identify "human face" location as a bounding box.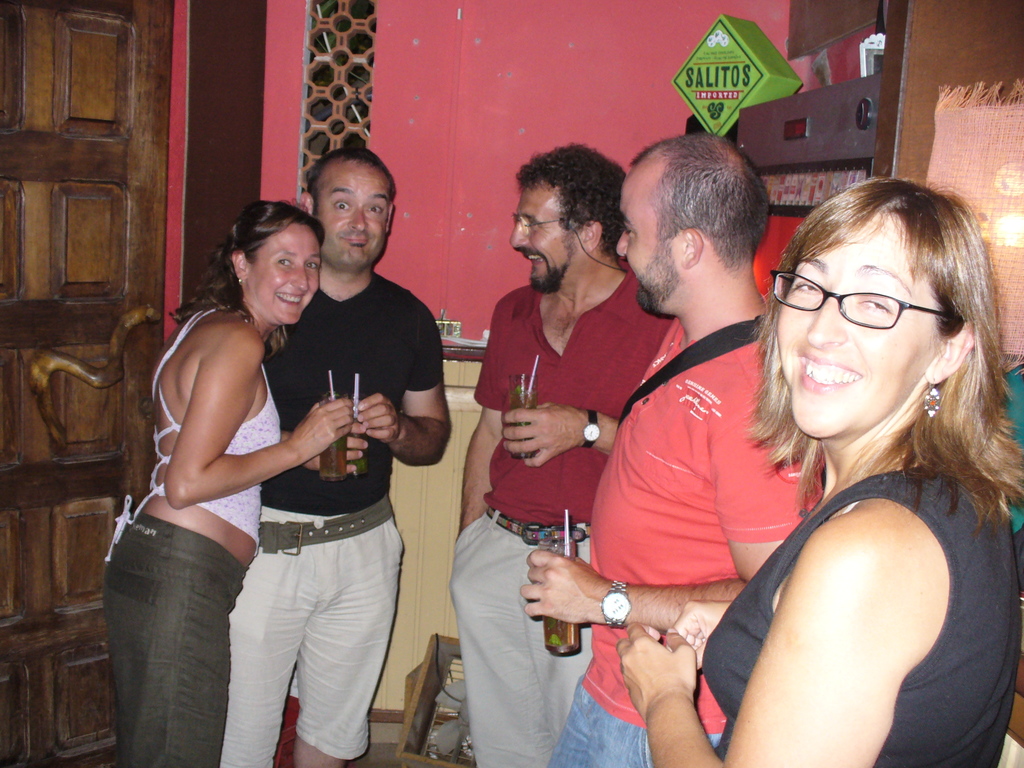
x1=773 y1=237 x2=938 y2=437.
